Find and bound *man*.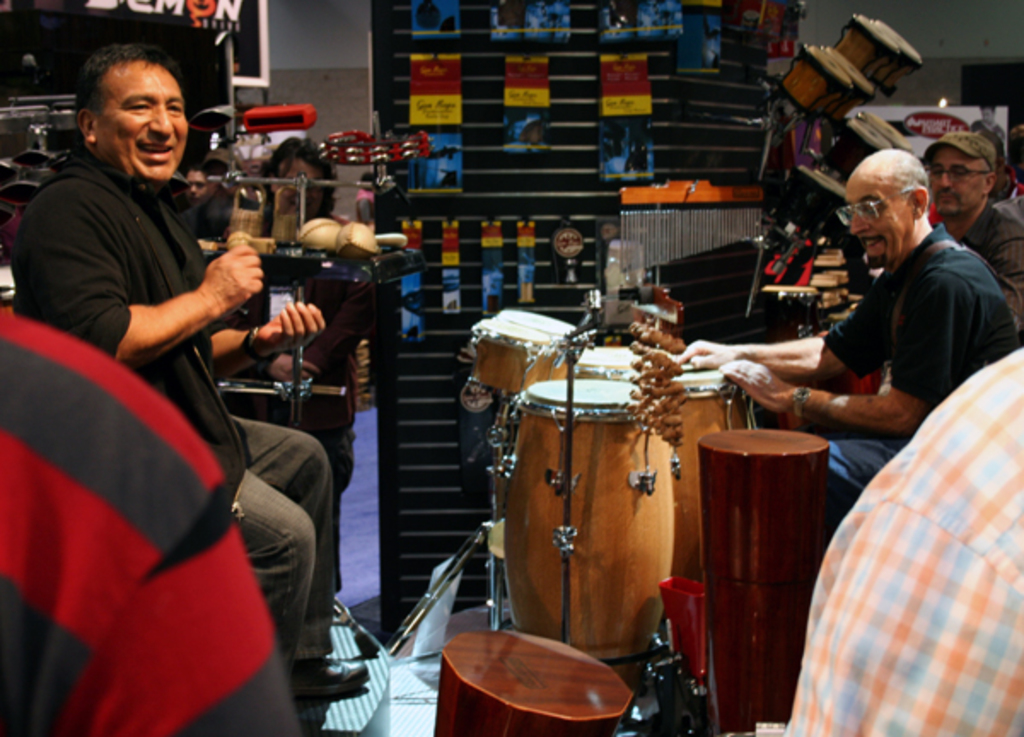
Bound: [788, 130, 1012, 461].
